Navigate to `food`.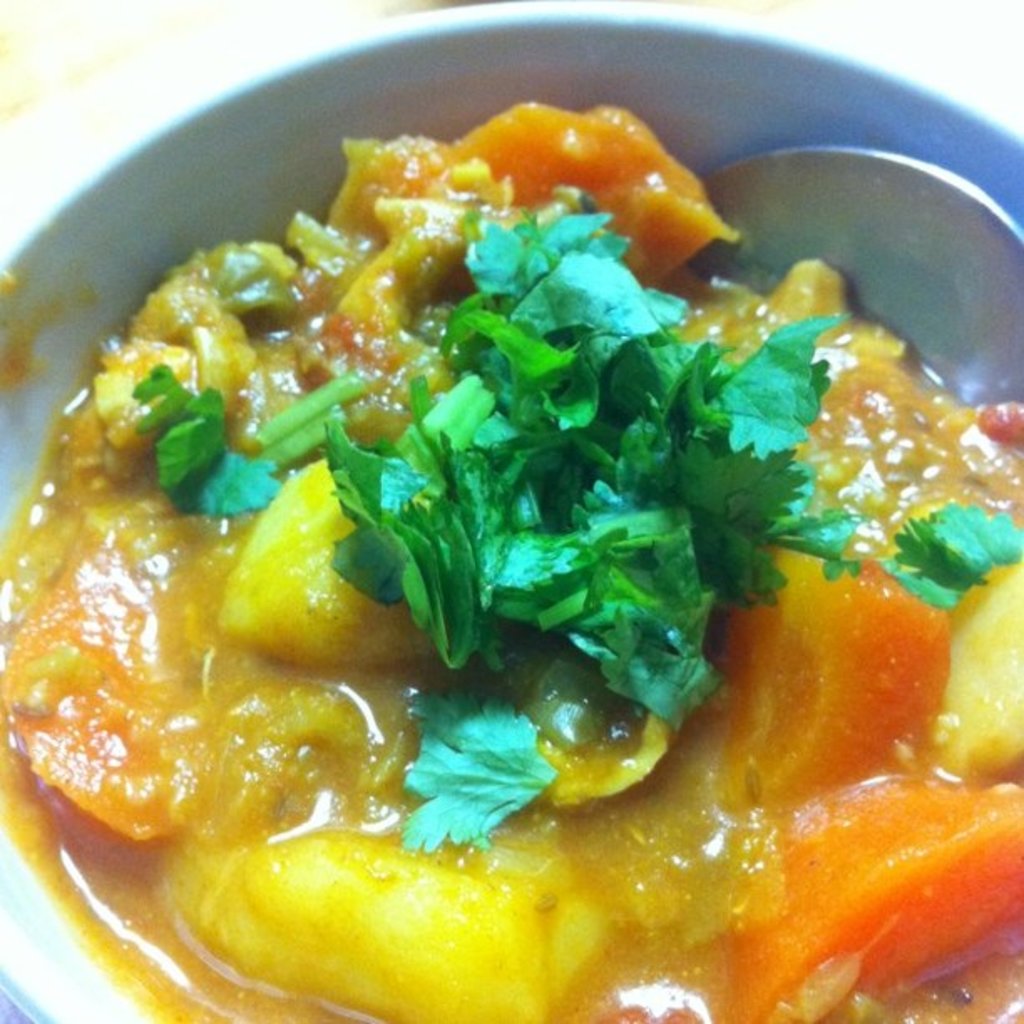
Navigation target: 1007/398/1022/1022.
